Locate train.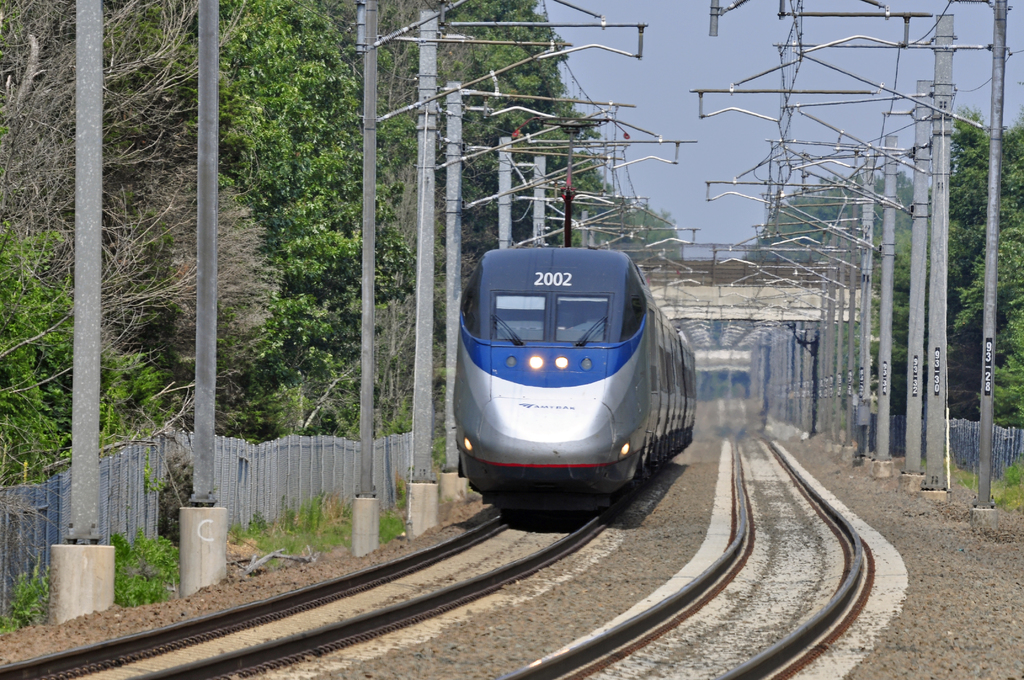
Bounding box: x1=452 y1=114 x2=698 y2=515.
